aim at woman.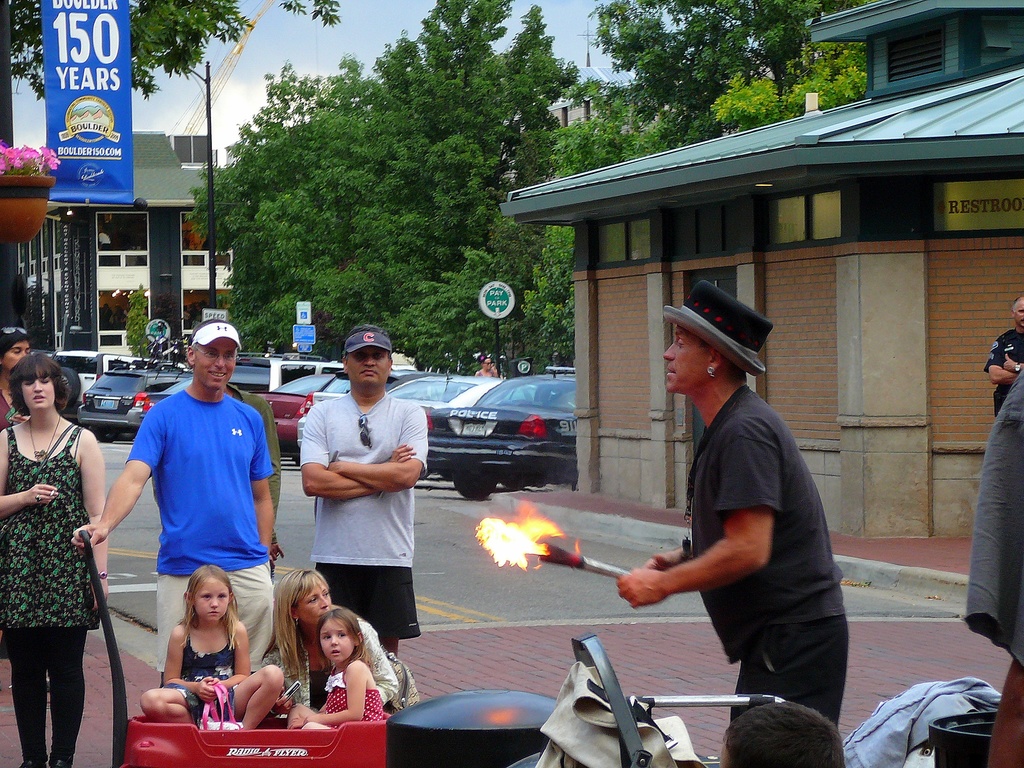
Aimed at BBox(4, 349, 113, 762).
